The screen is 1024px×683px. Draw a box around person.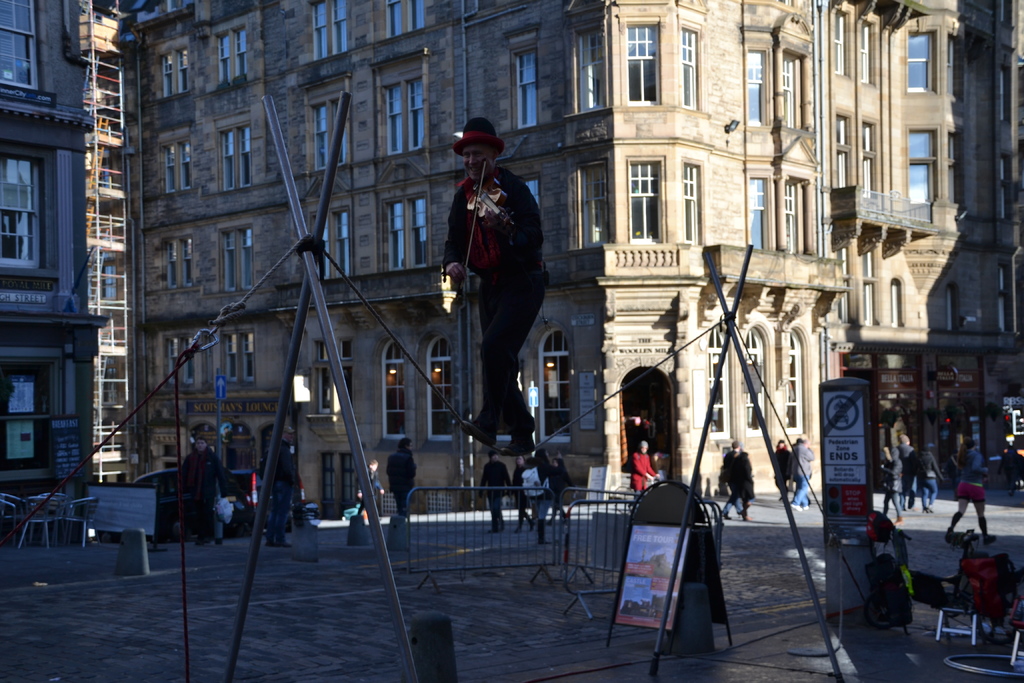
box=[893, 436, 916, 509].
